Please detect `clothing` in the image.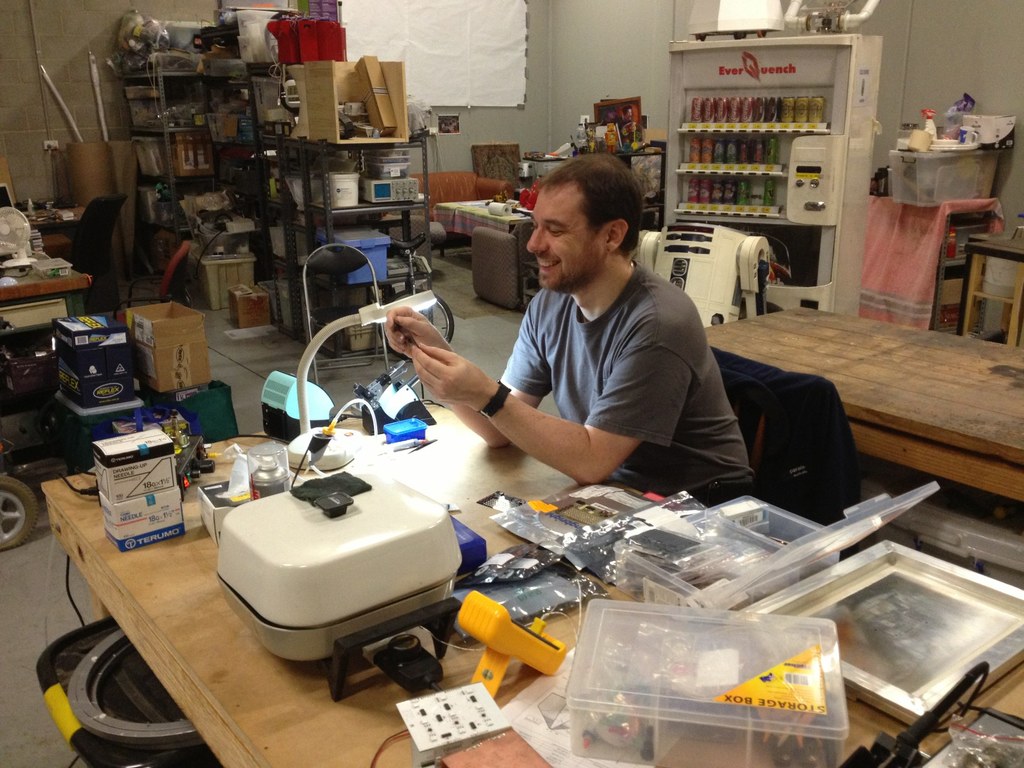
locate(492, 262, 754, 505).
